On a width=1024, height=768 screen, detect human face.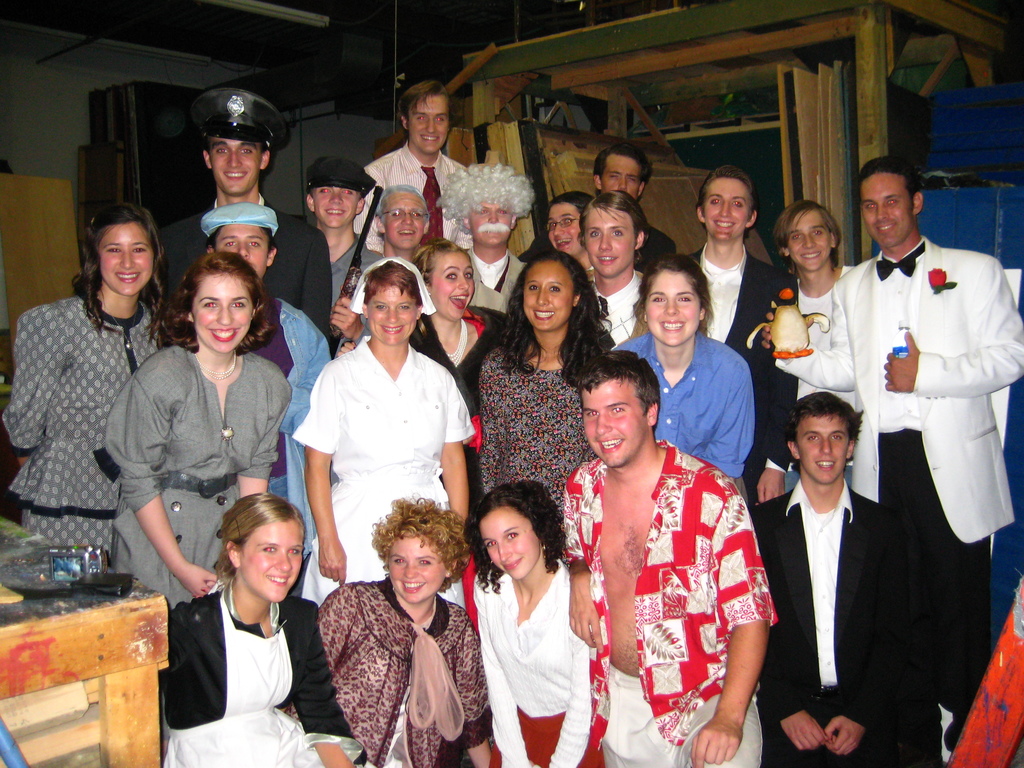
region(412, 95, 454, 153).
